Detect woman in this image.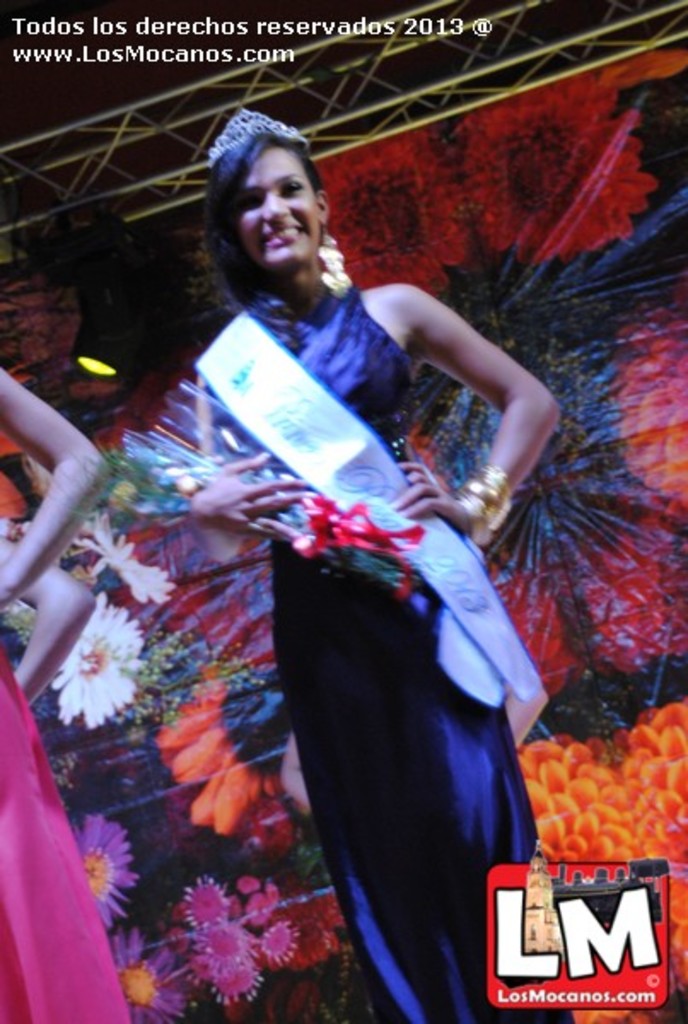
Detection: (x1=0, y1=532, x2=92, y2=701).
